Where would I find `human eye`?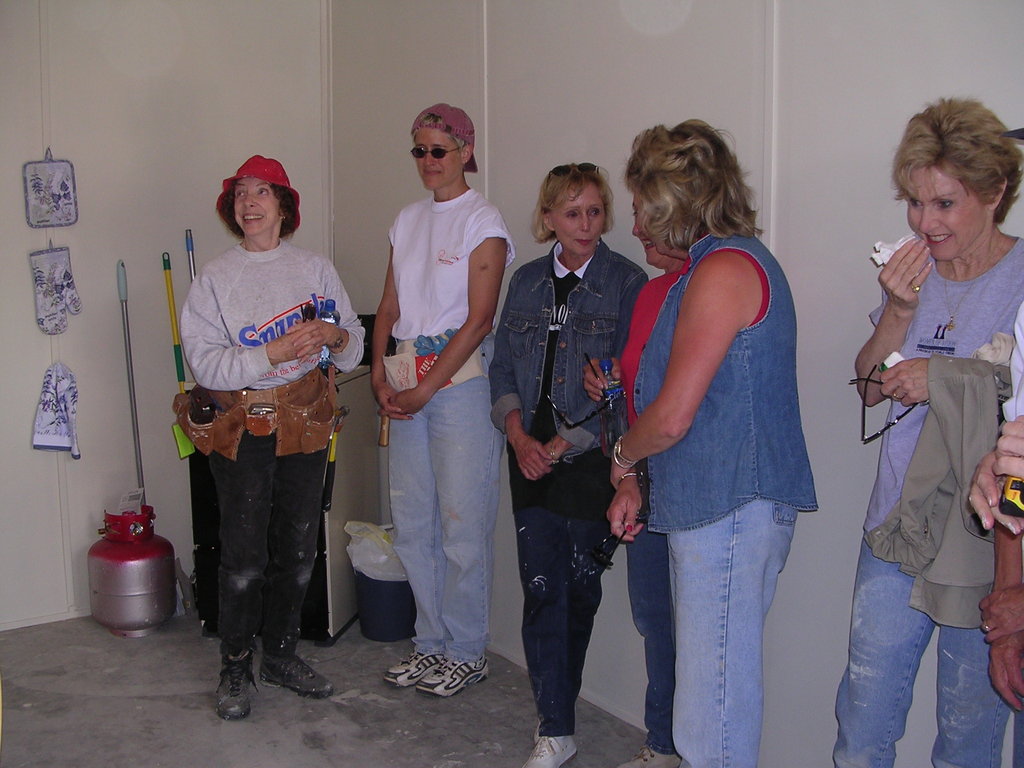
At (564,210,579,219).
